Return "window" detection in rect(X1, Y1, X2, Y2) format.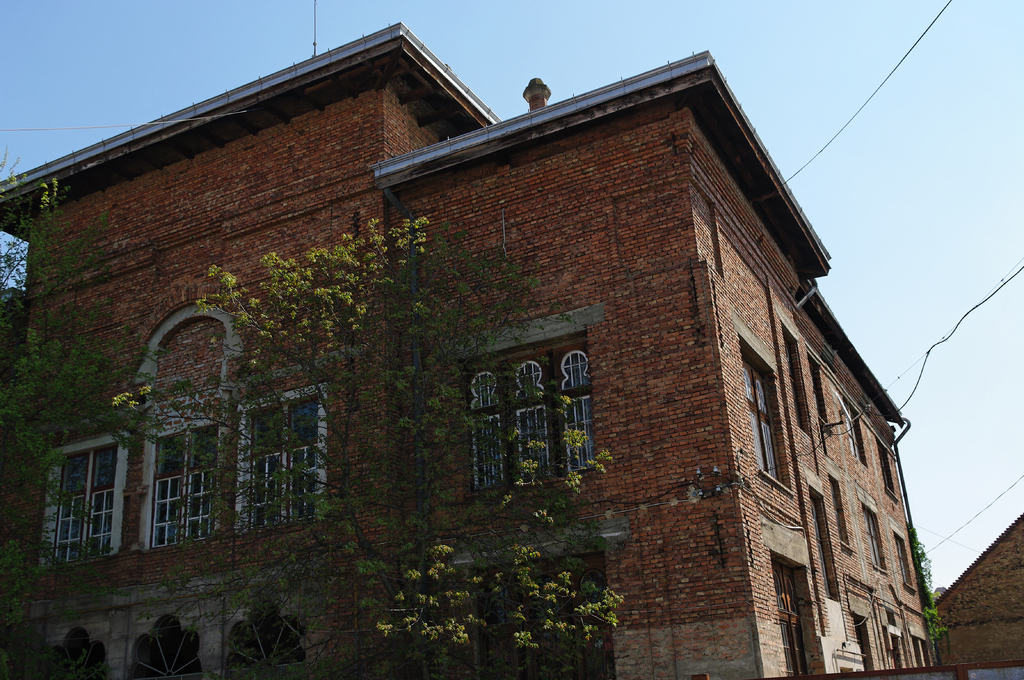
rect(884, 626, 916, 667).
